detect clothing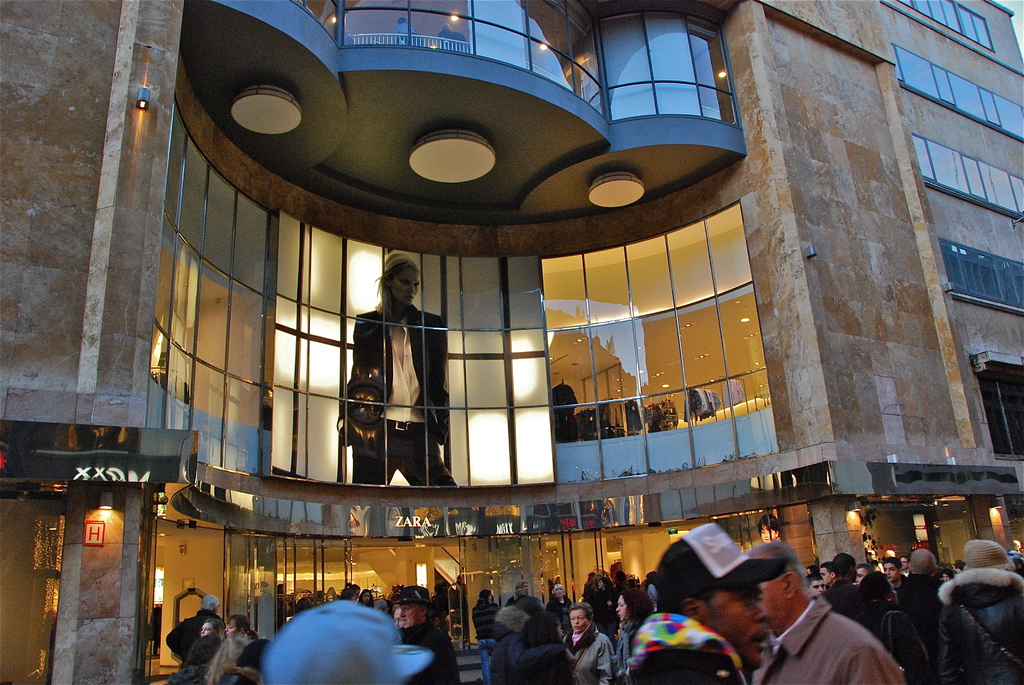
557,385,581,448
